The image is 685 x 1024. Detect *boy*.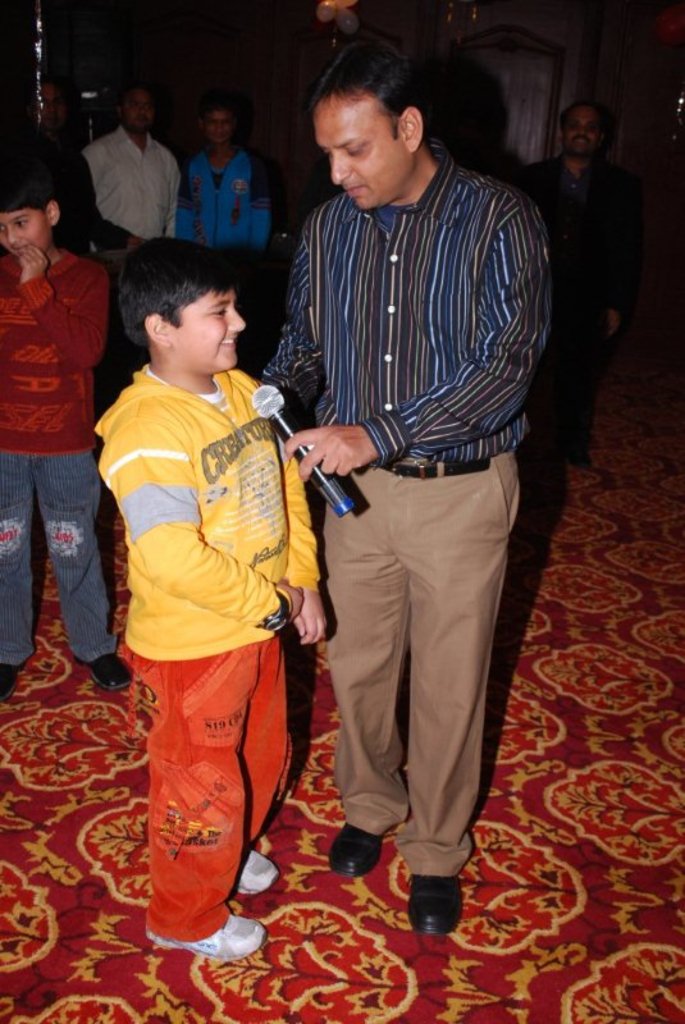
Detection: x1=87, y1=228, x2=334, y2=952.
